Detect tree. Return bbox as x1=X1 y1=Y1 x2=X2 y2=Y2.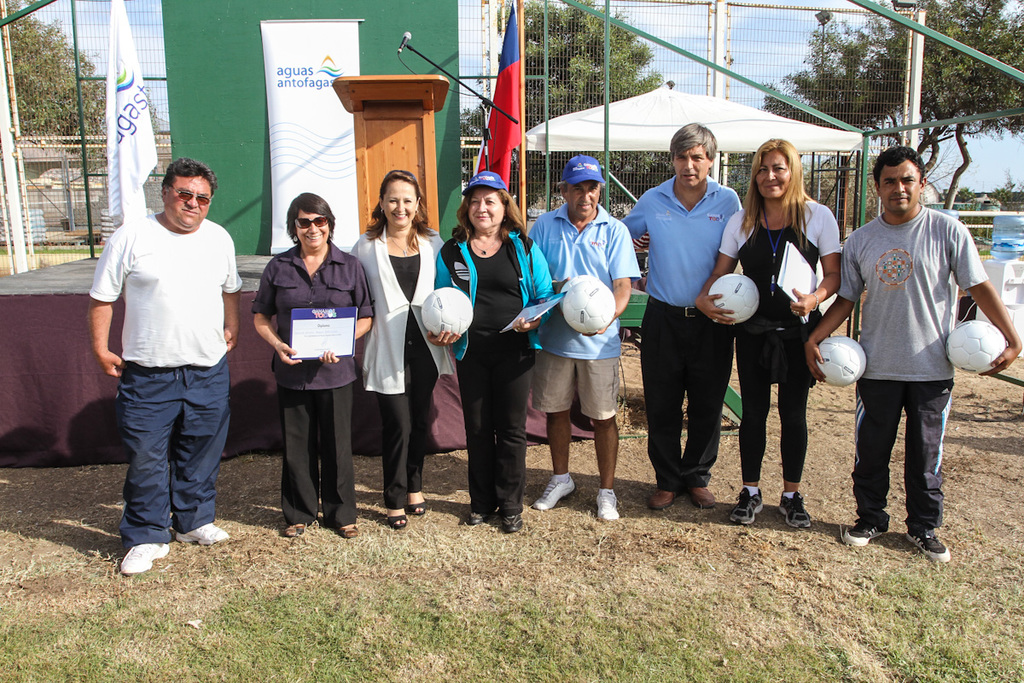
x1=990 y1=168 x2=1013 y2=203.
